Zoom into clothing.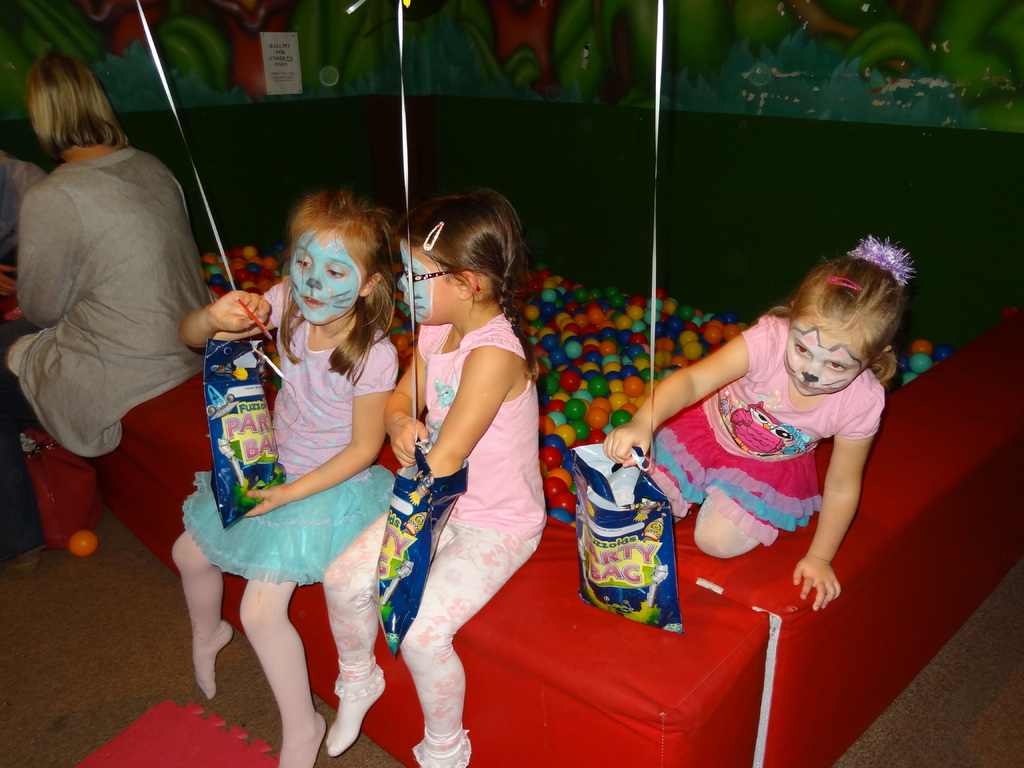
Zoom target: [left=175, top=280, right=395, bottom=767].
